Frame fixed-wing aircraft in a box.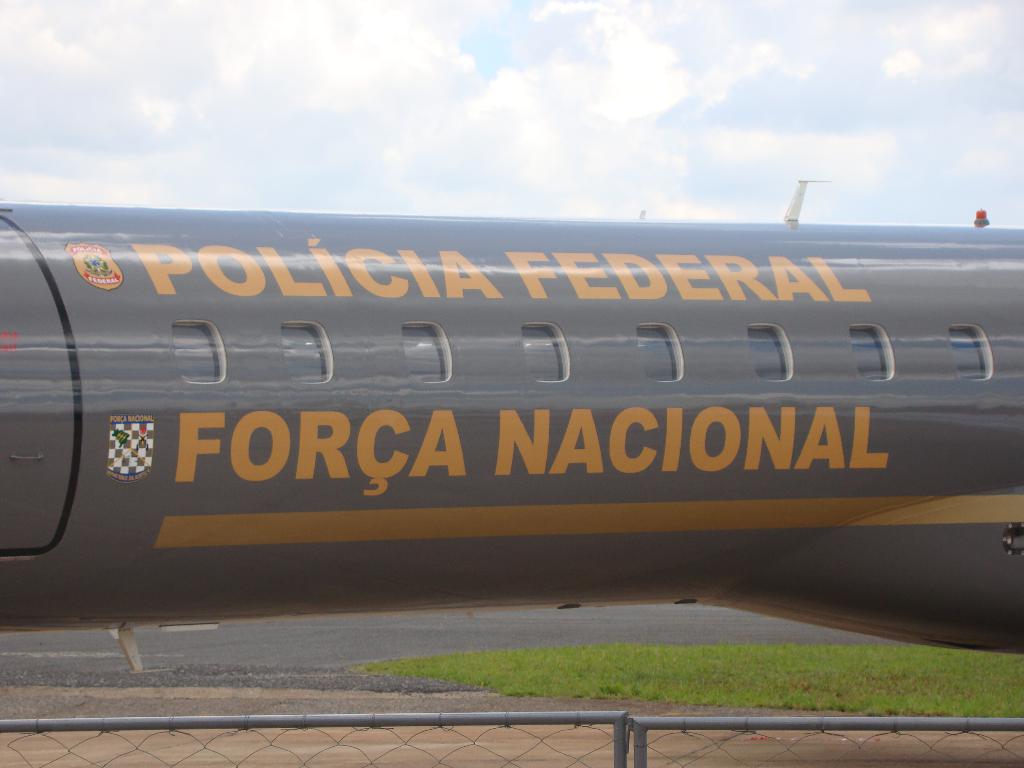
locate(0, 173, 1023, 651).
